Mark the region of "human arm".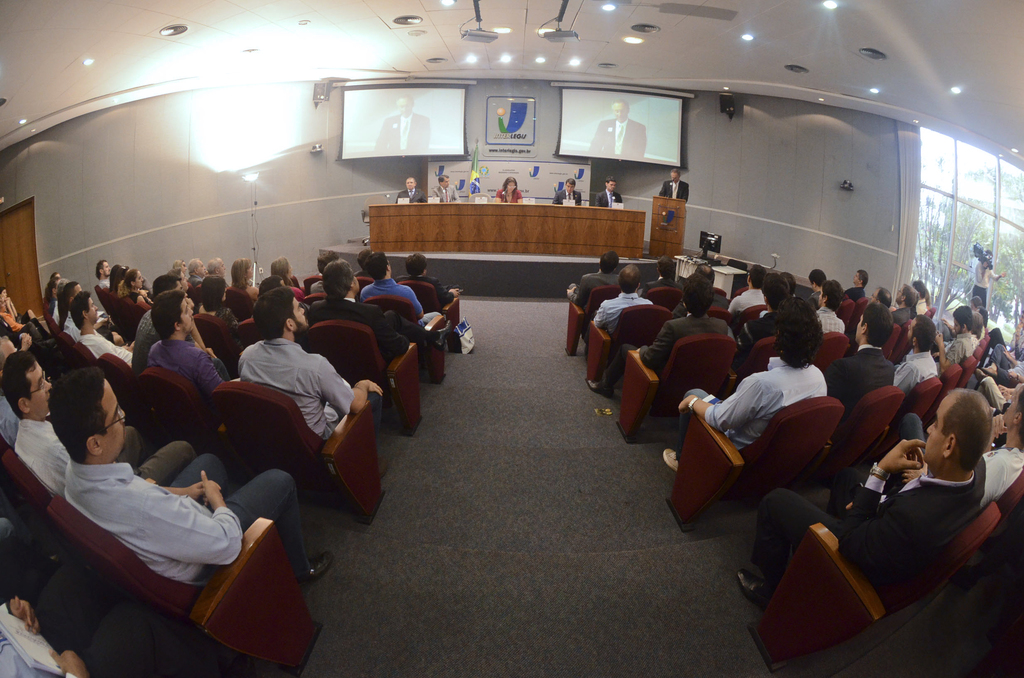
Region: (191, 347, 241, 405).
